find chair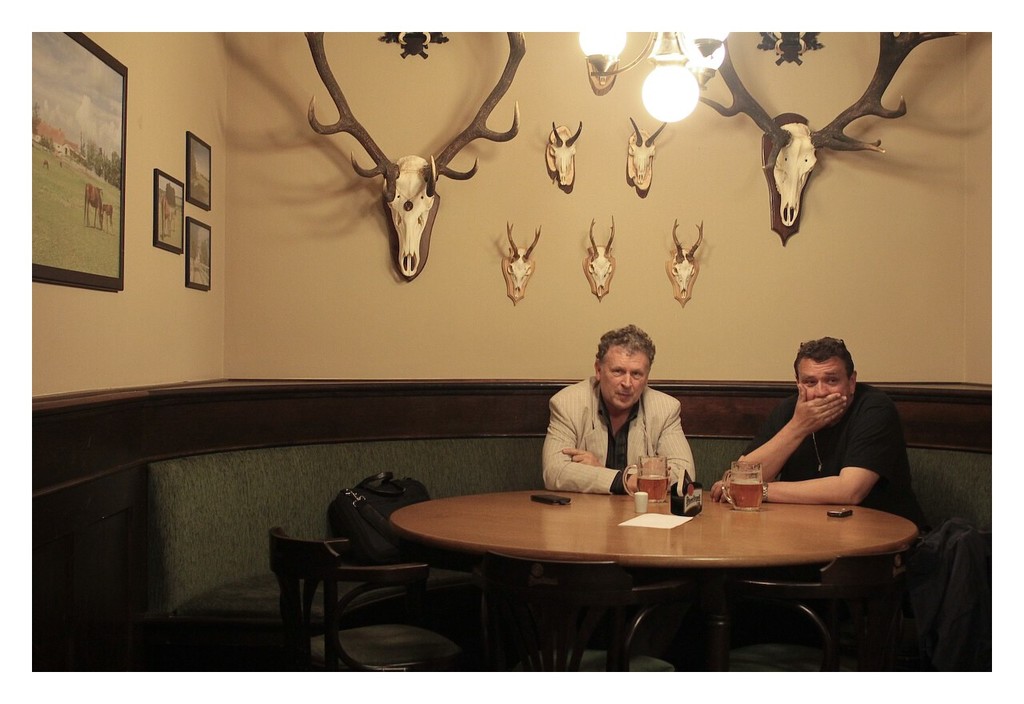
bbox=[489, 549, 688, 671]
